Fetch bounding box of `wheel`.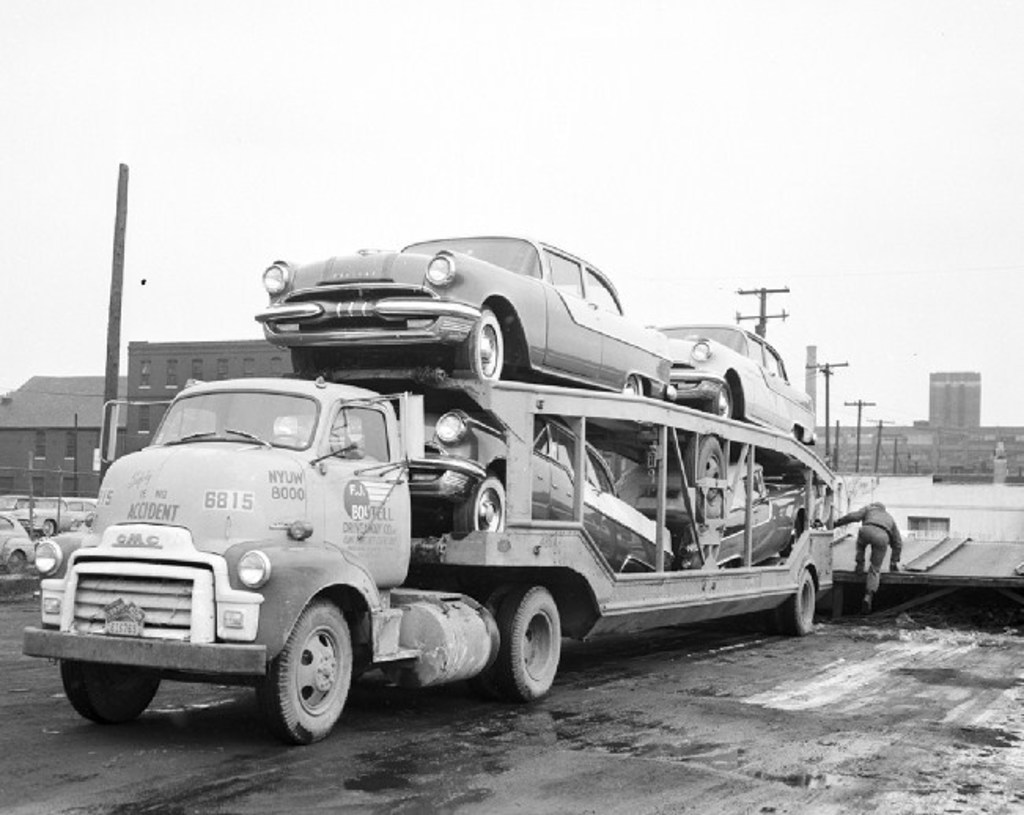
Bbox: [left=680, top=434, right=720, bottom=503].
